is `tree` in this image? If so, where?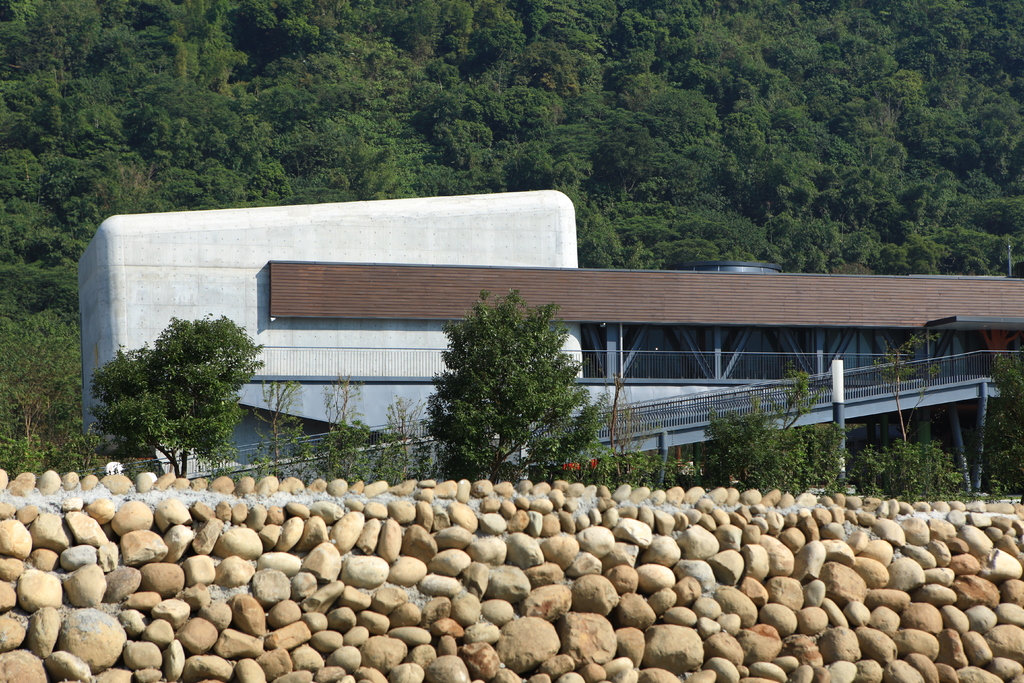
Yes, at BBox(93, 300, 261, 476).
